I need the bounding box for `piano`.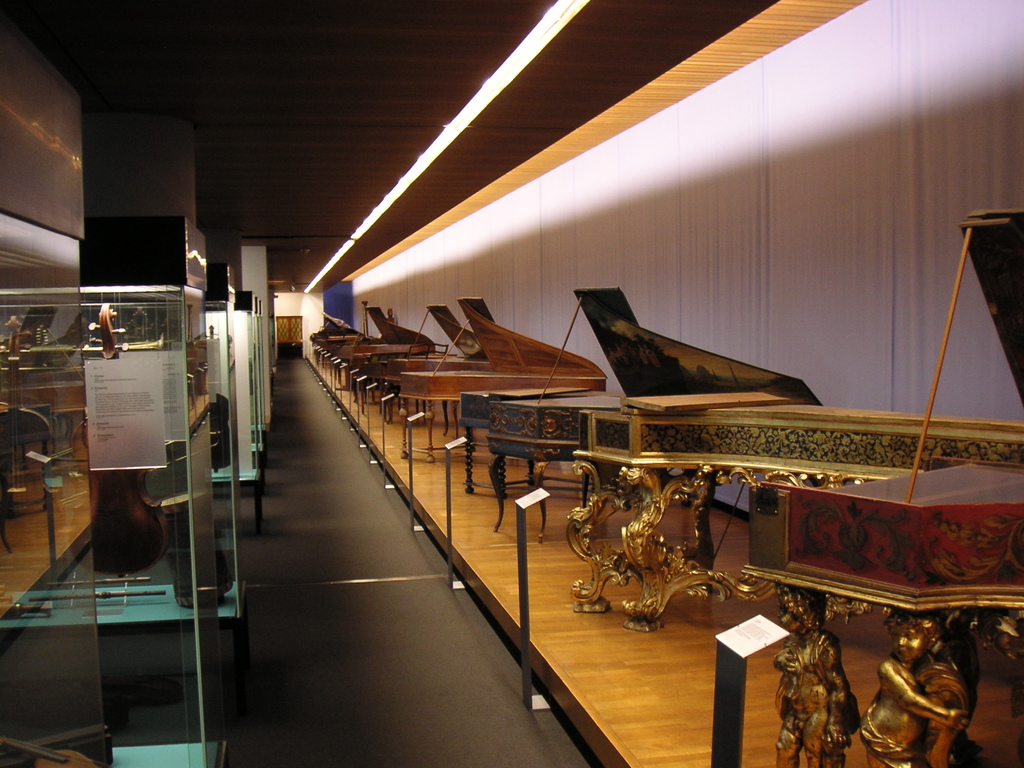
Here it is: {"left": 742, "top": 204, "right": 1019, "bottom": 767}.
